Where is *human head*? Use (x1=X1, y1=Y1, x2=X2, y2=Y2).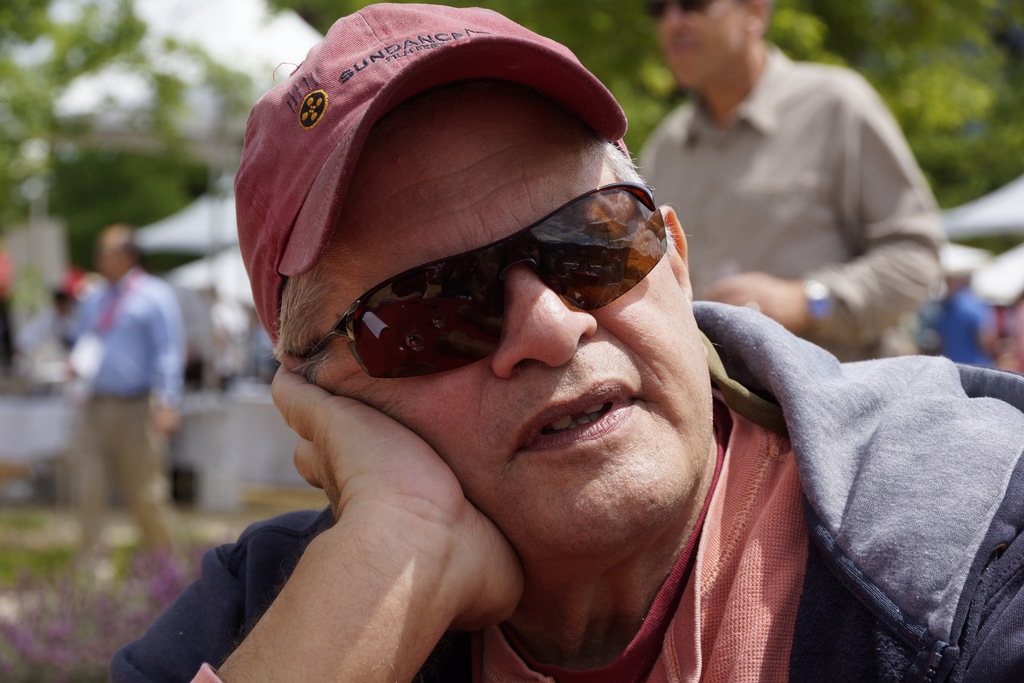
(x1=244, y1=0, x2=754, y2=577).
